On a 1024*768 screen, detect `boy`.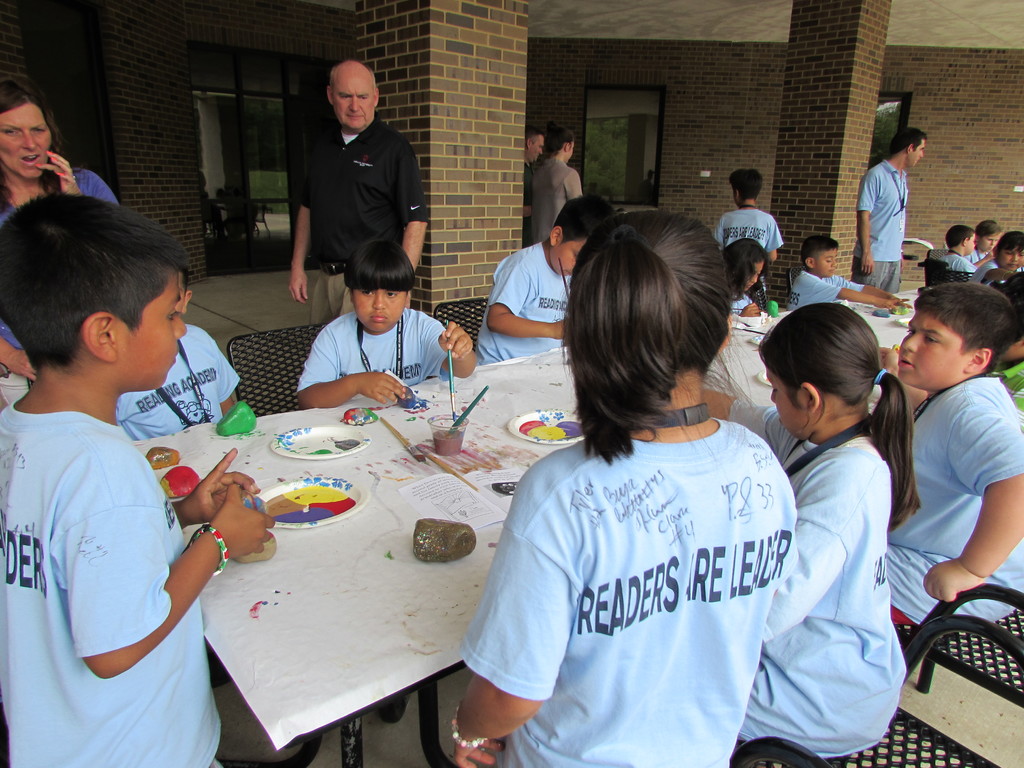
bbox=[964, 220, 1003, 269].
